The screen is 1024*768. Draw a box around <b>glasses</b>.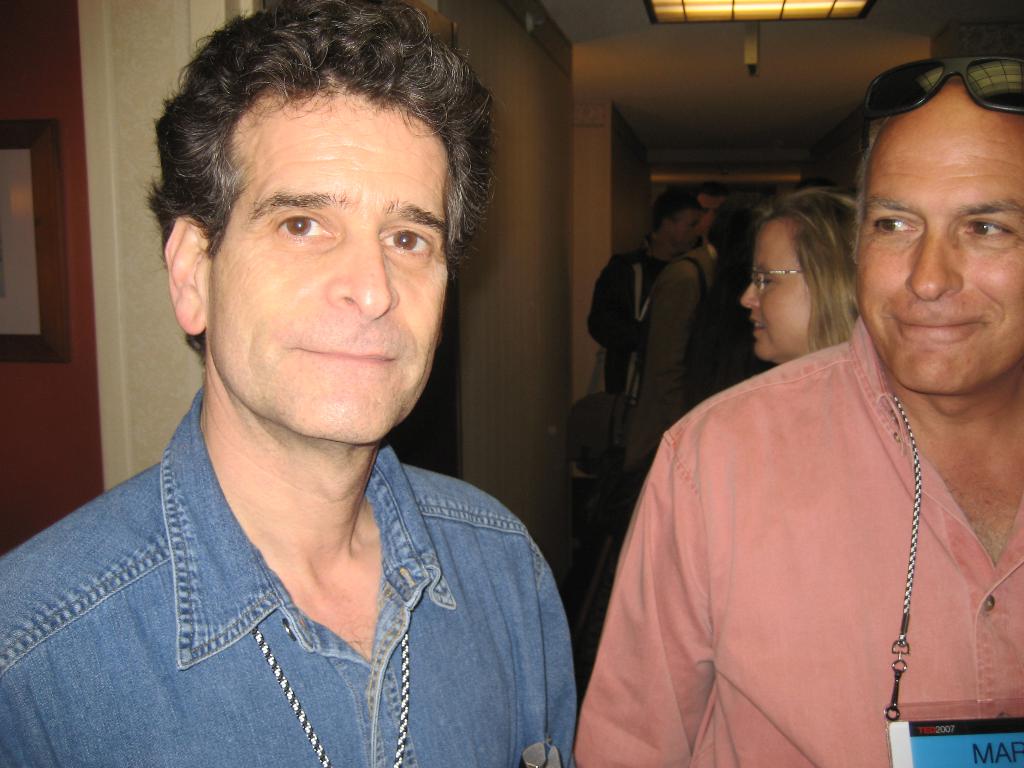
l=749, t=268, r=800, b=293.
